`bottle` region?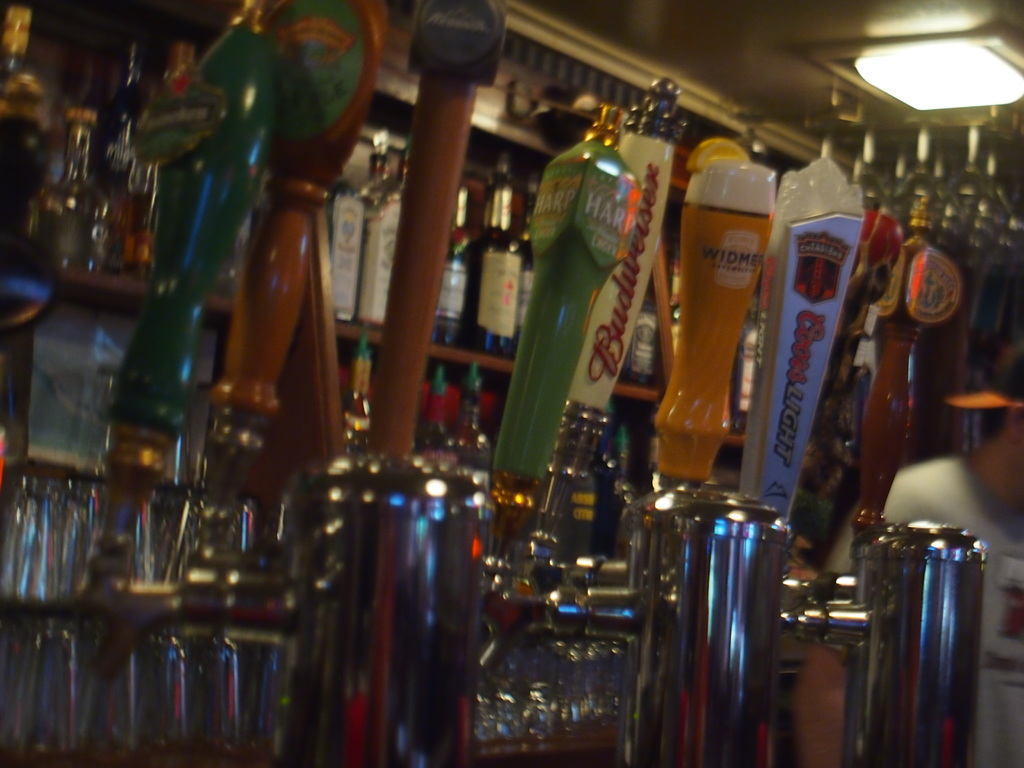
358, 138, 405, 322
